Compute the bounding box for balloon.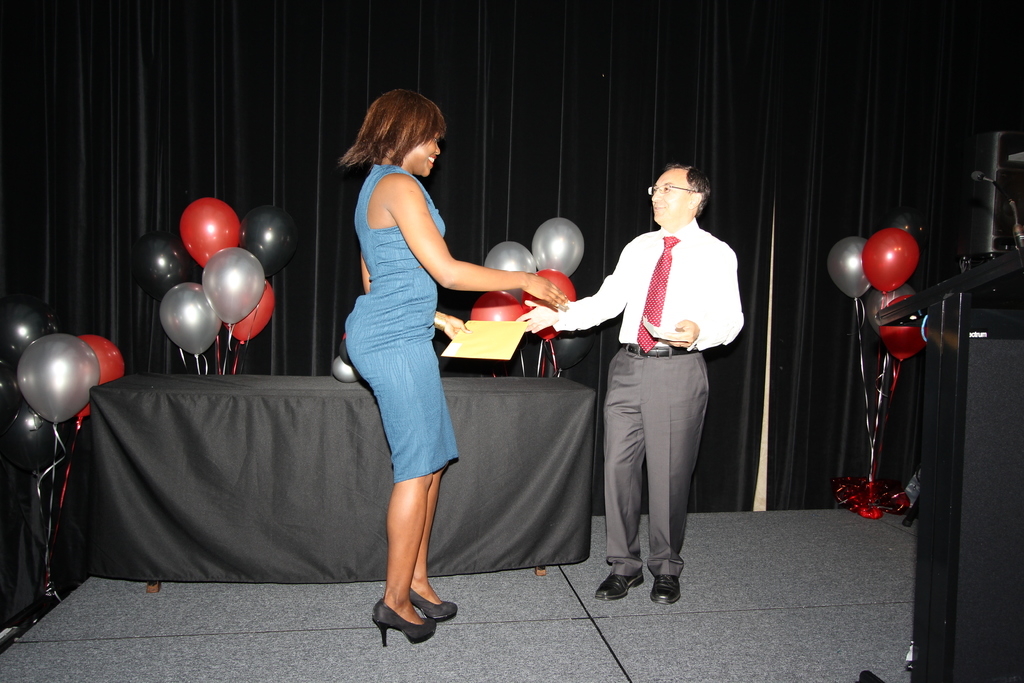
524,270,577,340.
